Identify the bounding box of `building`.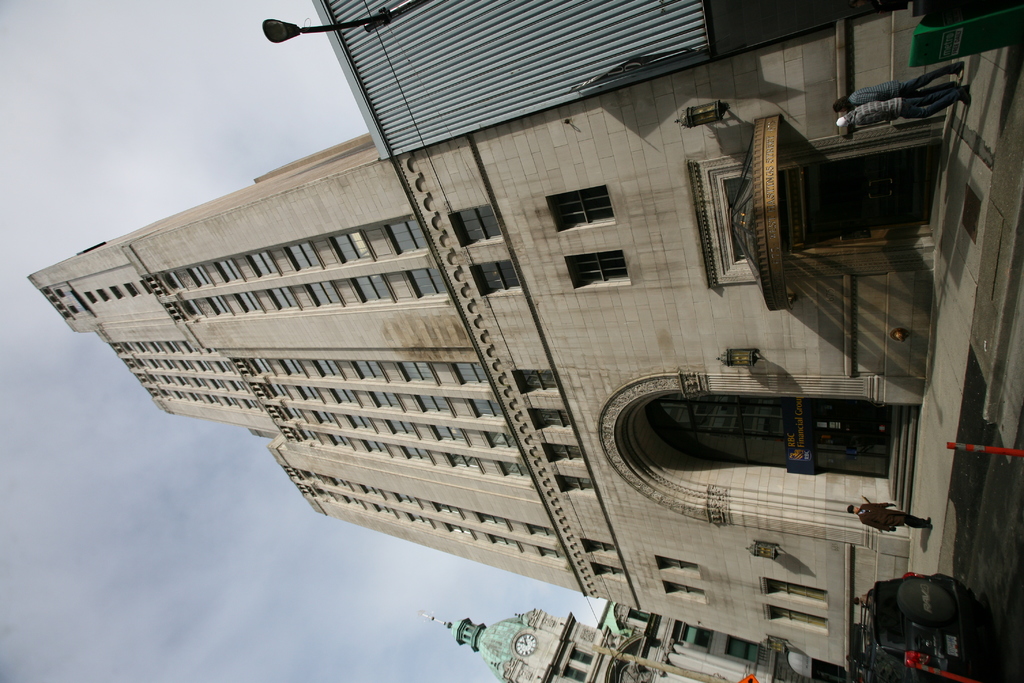
<bbox>33, 8, 954, 682</bbox>.
